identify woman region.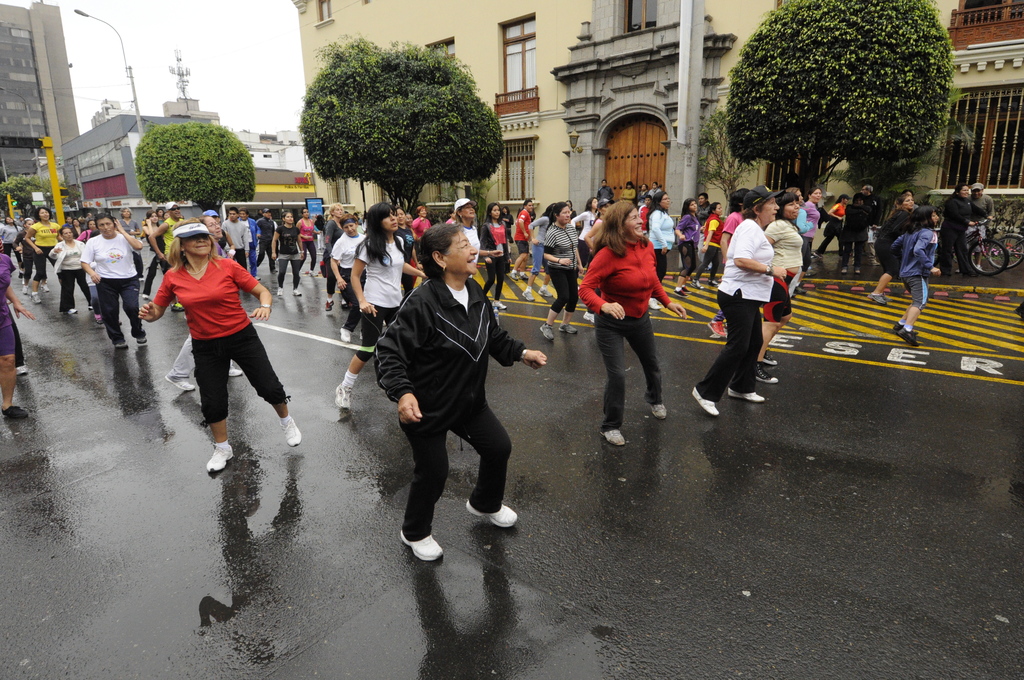
Region: {"left": 334, "top": 200, "right": 421, "bottom": 409}.
